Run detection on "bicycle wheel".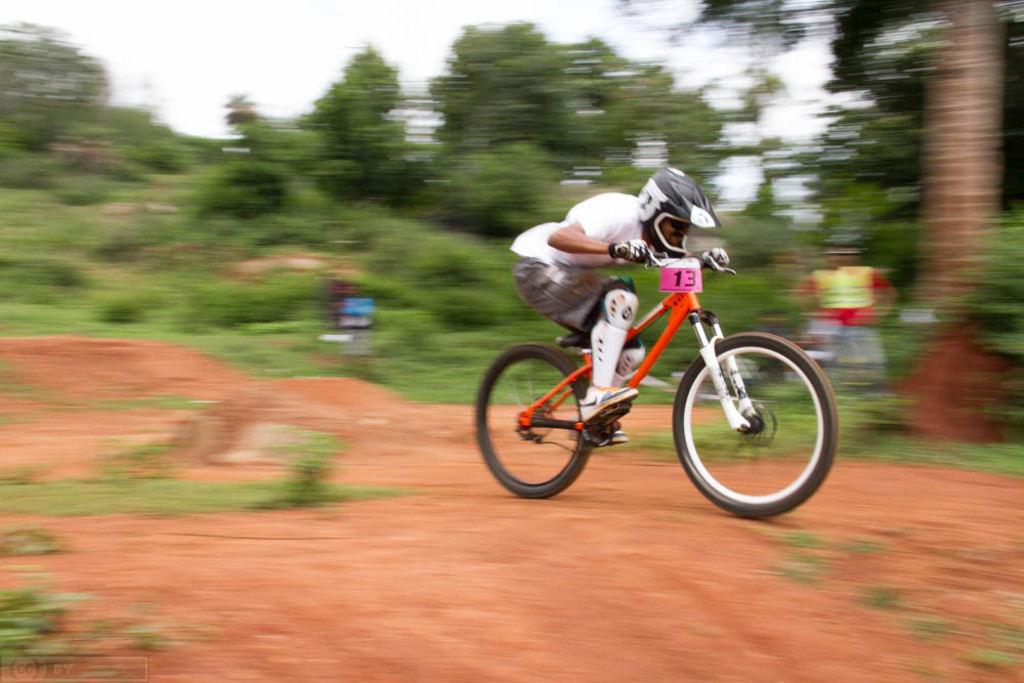
Result: pyautogui.locateOnScreen(672, 332, 840, 519).
